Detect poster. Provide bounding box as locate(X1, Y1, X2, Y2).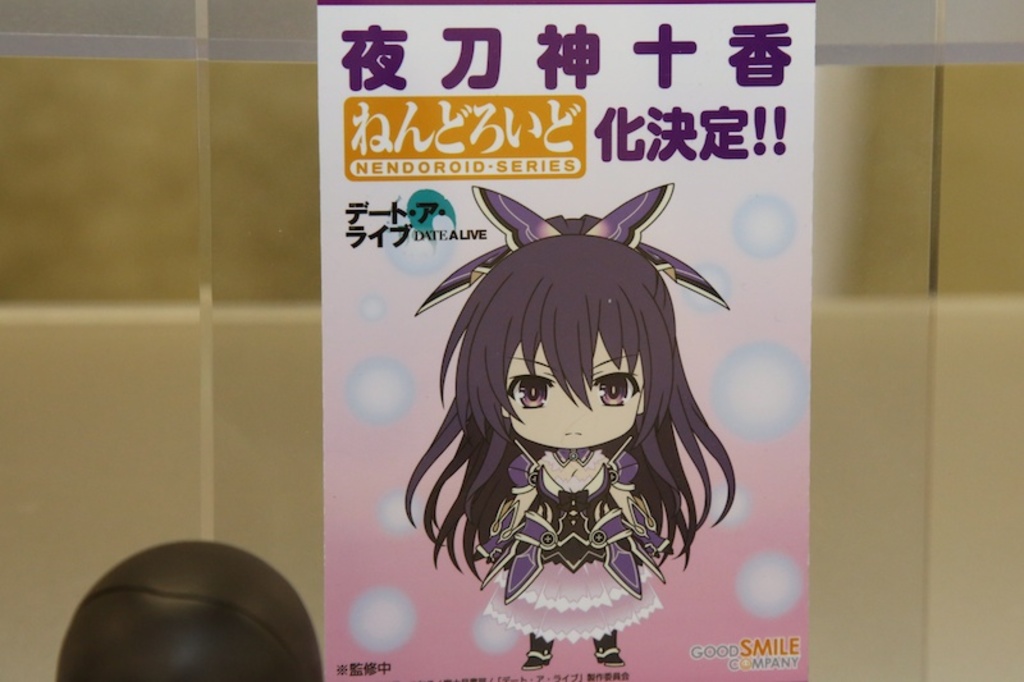
locate(317, 0, 818, 681).
